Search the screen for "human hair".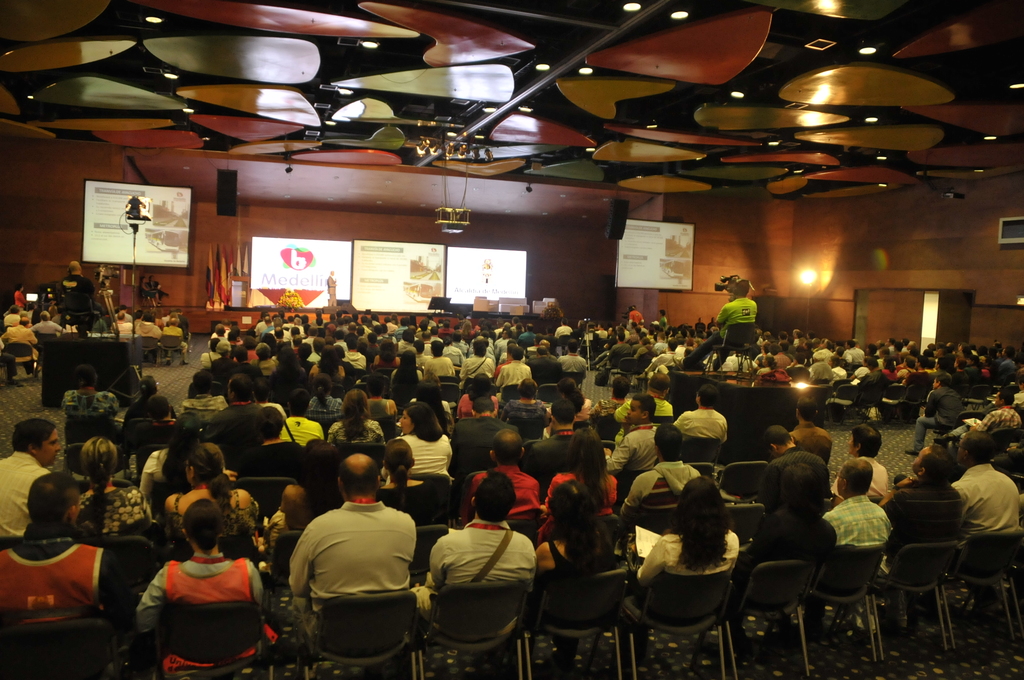
Found at l=188, t=441, r=234, b=509.
